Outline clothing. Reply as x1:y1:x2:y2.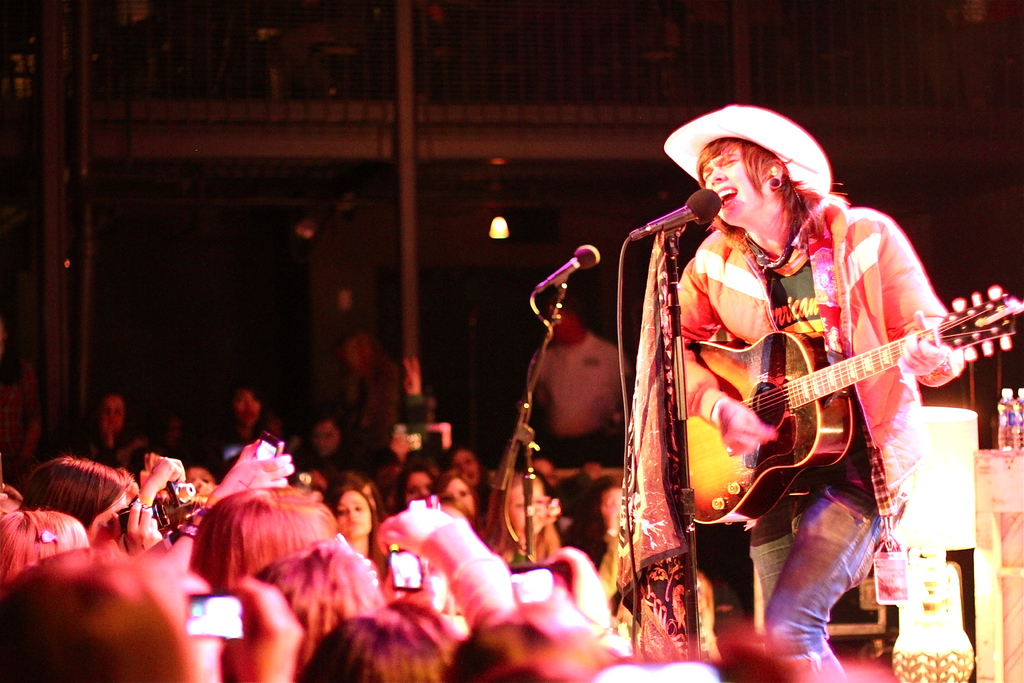
529:330:636:504.
